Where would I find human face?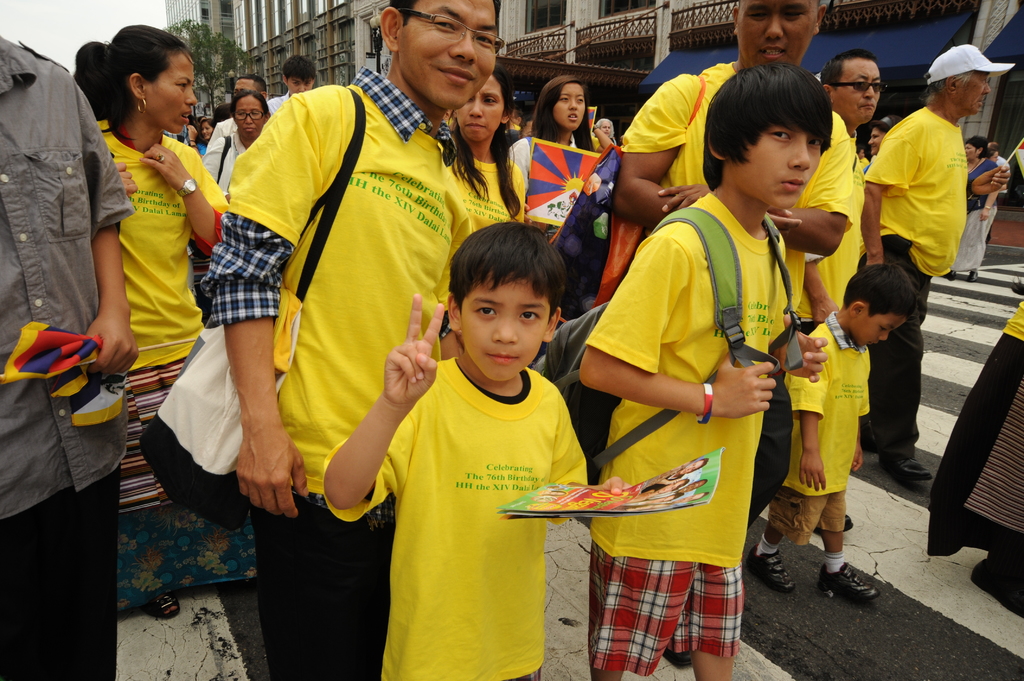
At Rect(964, 147, 978, 159).
